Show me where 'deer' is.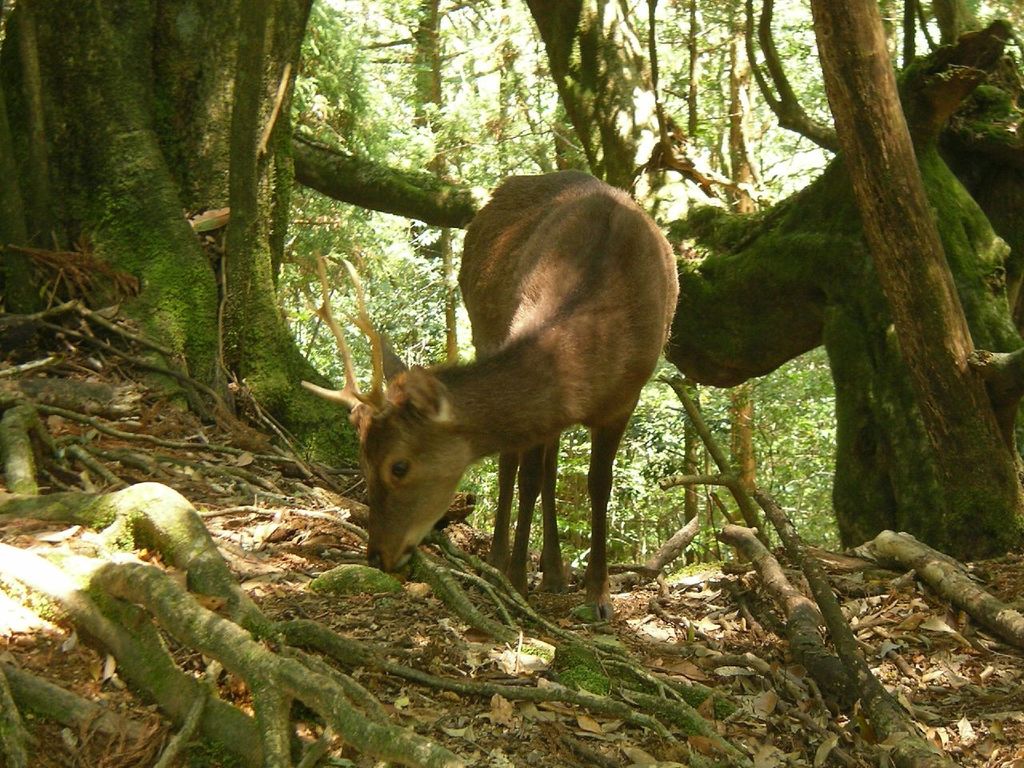
'deer' is at 300 166 680 626.
